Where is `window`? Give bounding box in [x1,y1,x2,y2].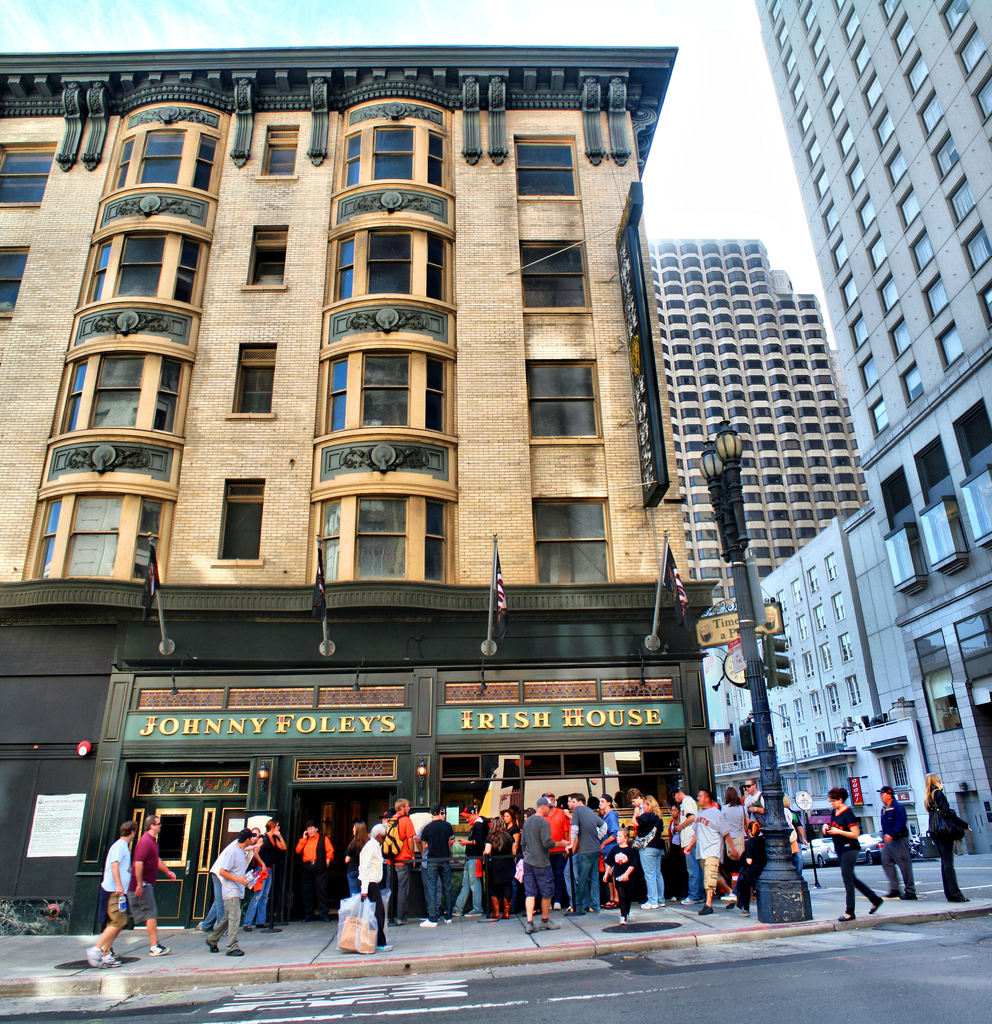
[940,321,964,371].
